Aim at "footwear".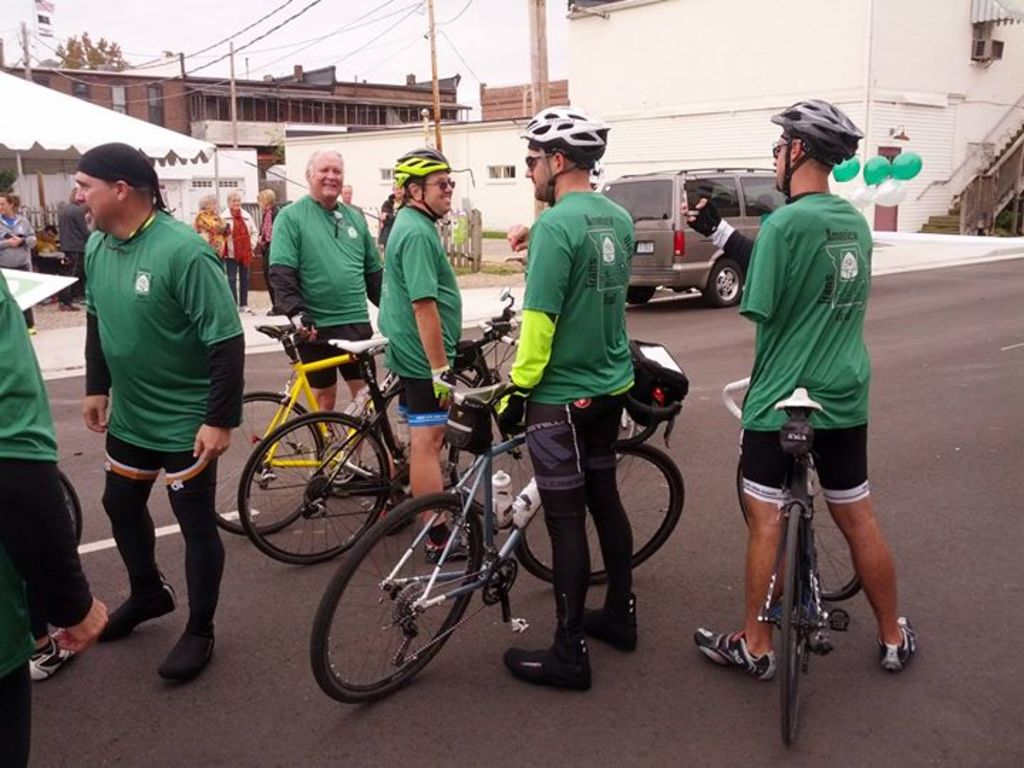
Aimed at 501,614,599,690.
